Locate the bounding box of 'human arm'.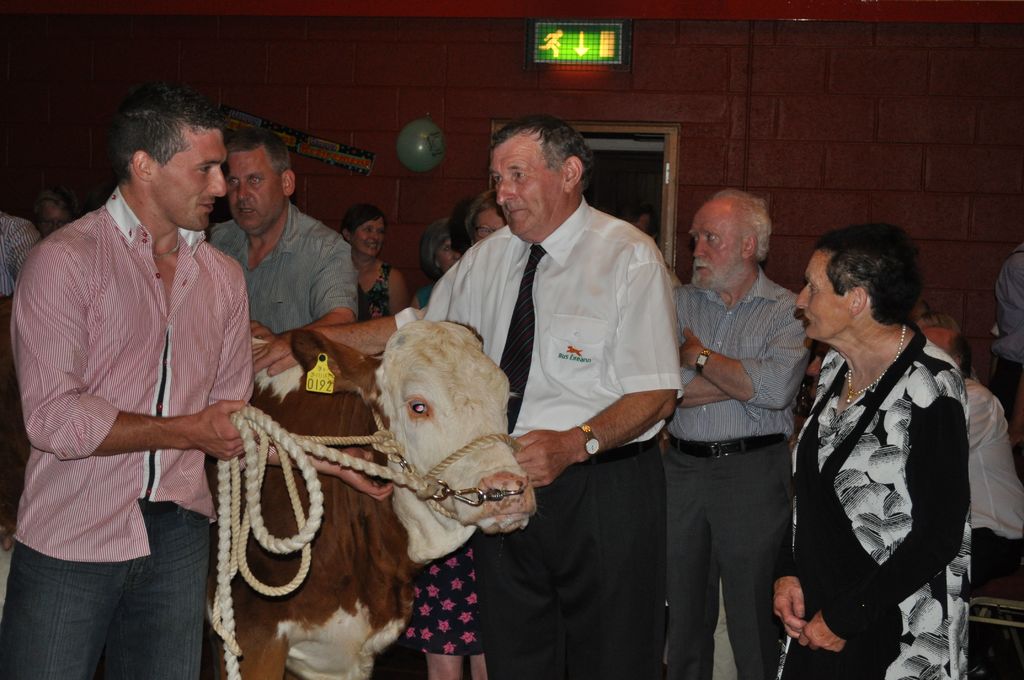
Bounding box: (x1=796, y1=348, x2=977, y2=660).
